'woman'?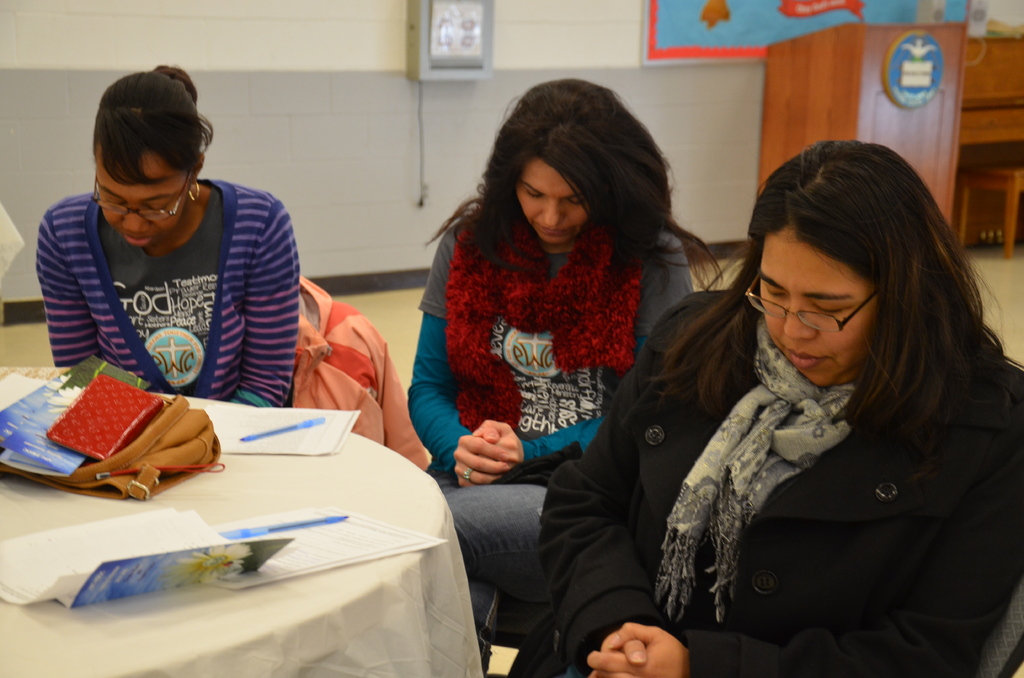
select_region(34, 61, 299, 410)
